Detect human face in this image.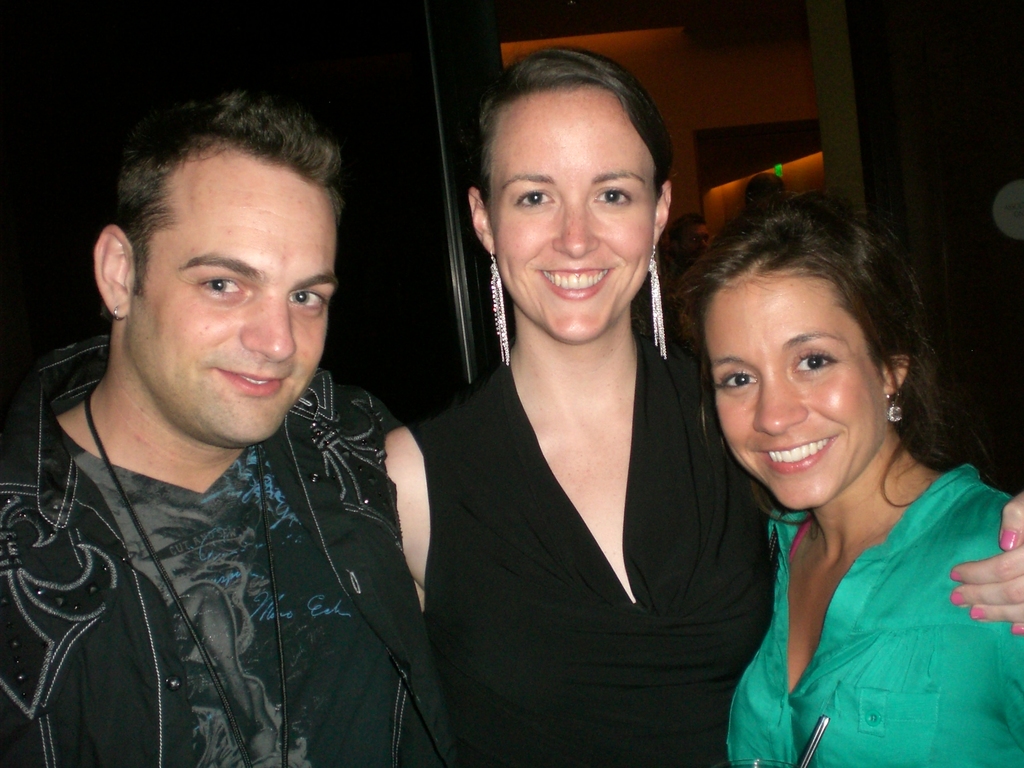
Detection: box(485, 82, 660, 342).
